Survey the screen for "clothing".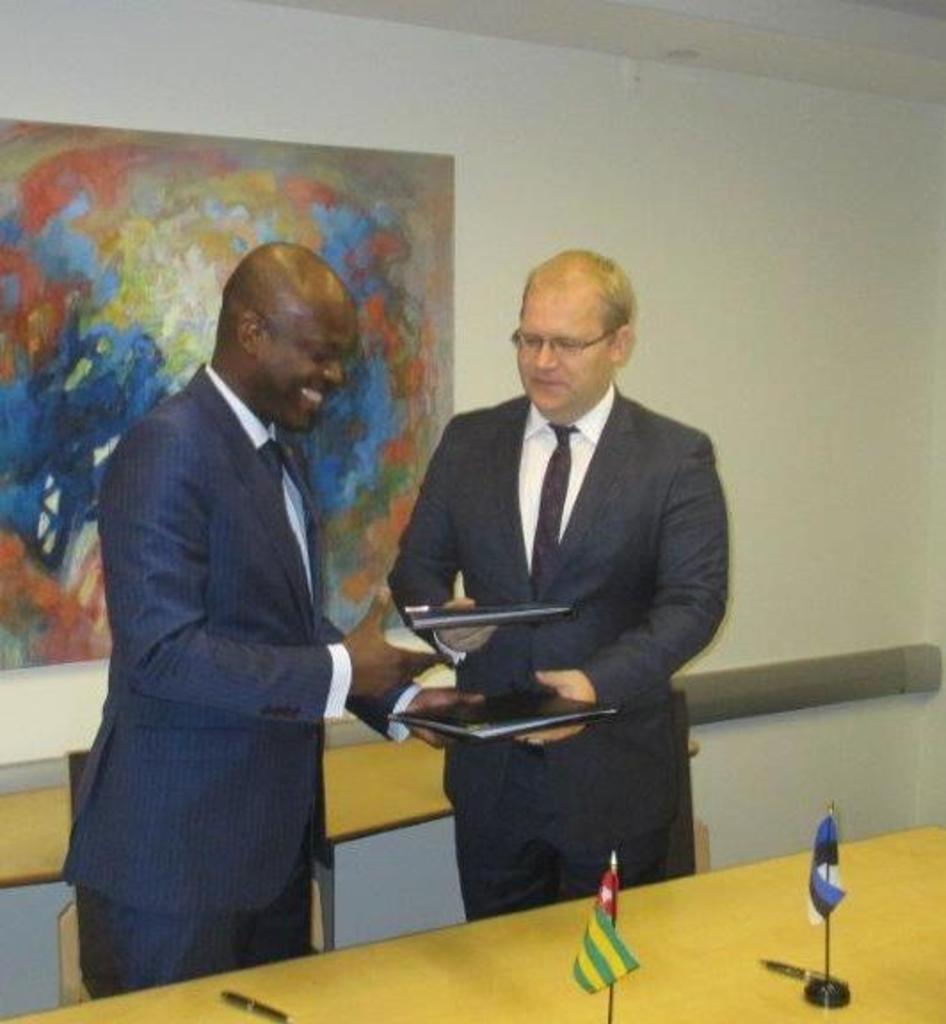
Survey found: 366 299 727 926.
